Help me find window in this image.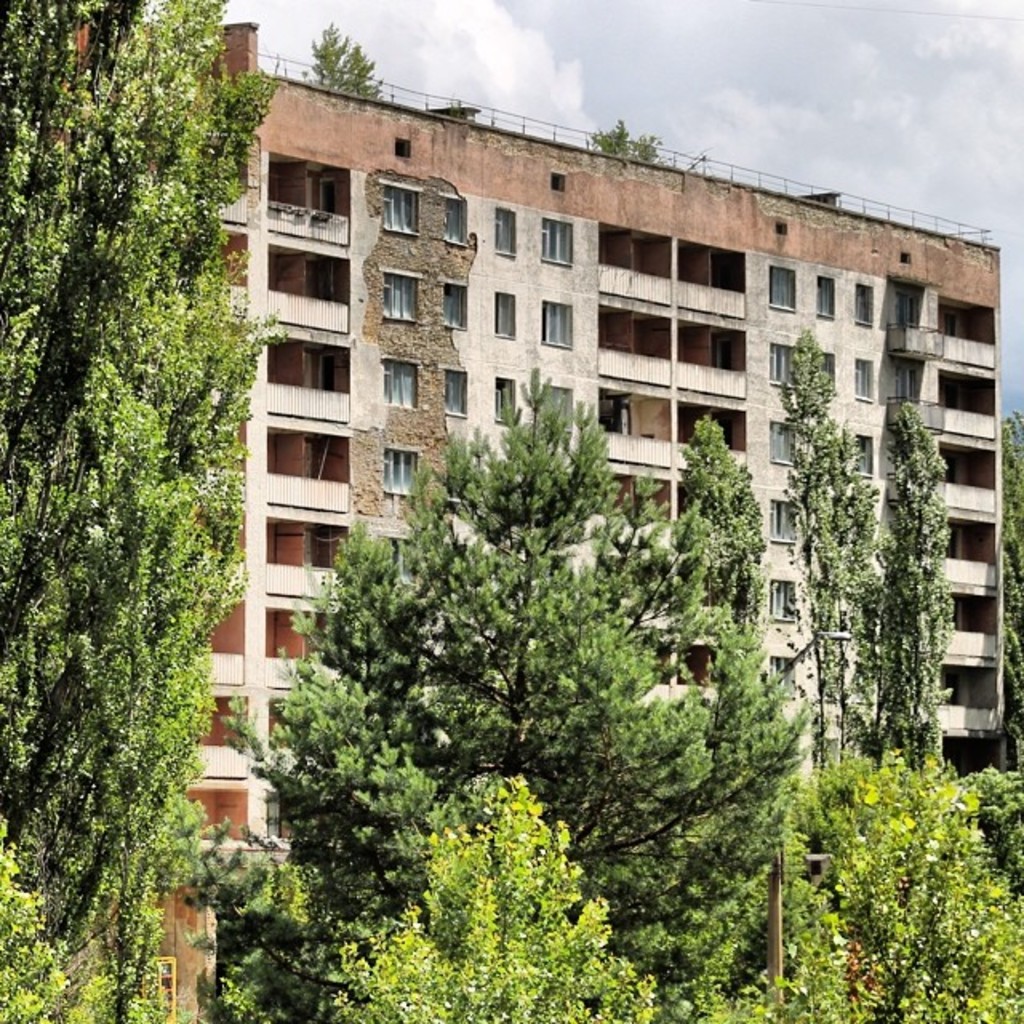
Found it: BBox(379, 360, 422, 411).
